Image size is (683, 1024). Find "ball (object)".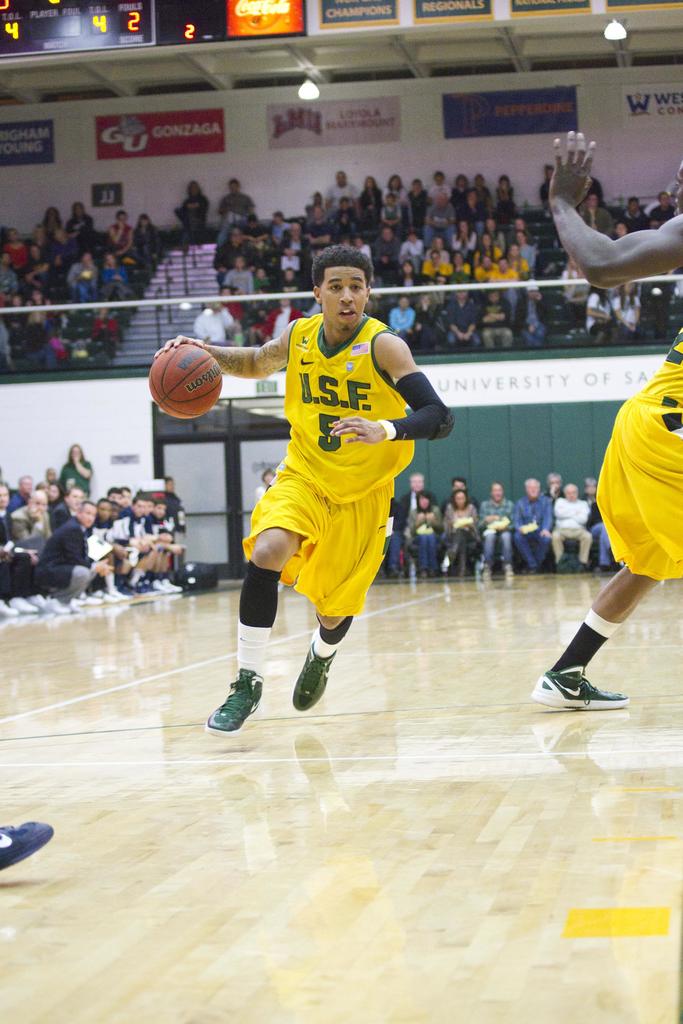
x1=147 y1=348 x2=222 y2=417.
